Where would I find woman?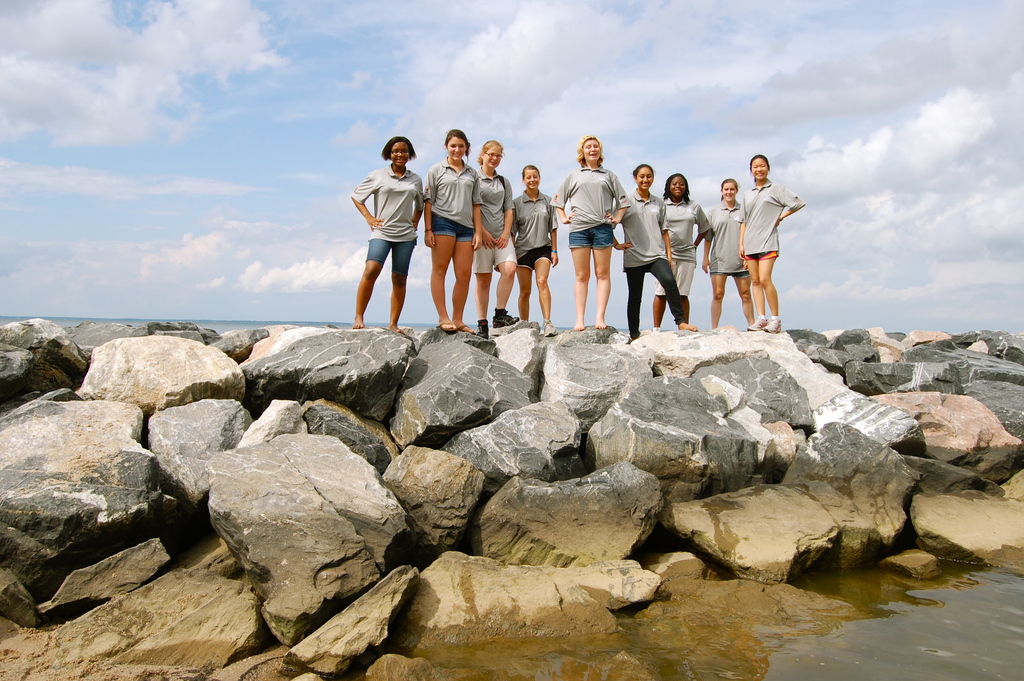
At 550 130 639 338.
